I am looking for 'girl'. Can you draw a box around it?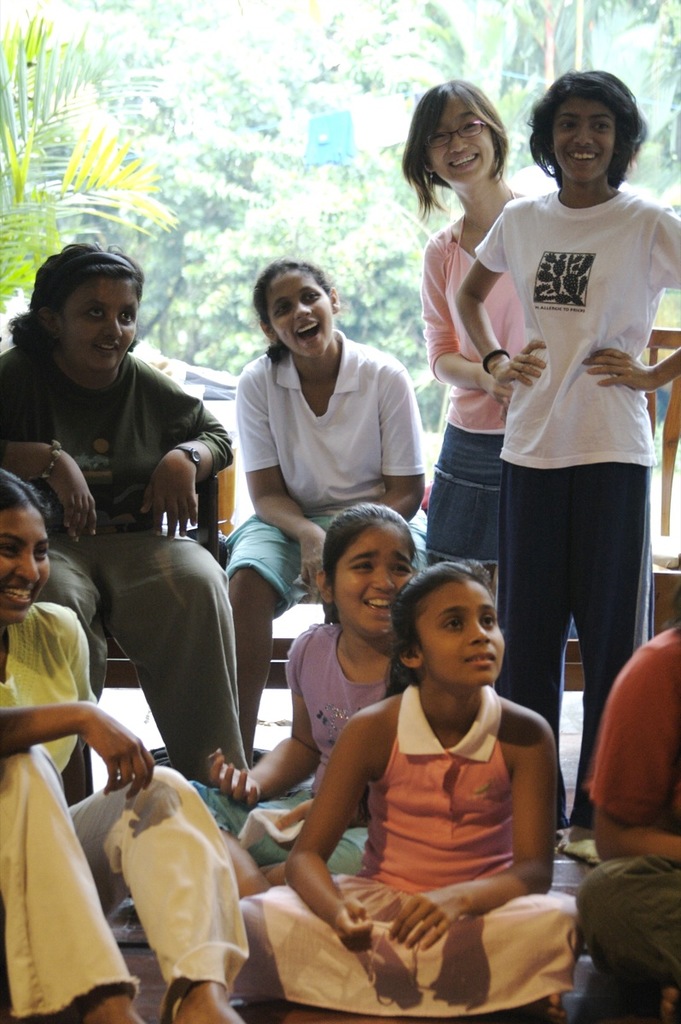
Sure, the bounding box is crop(224, 260, 427, 759).
